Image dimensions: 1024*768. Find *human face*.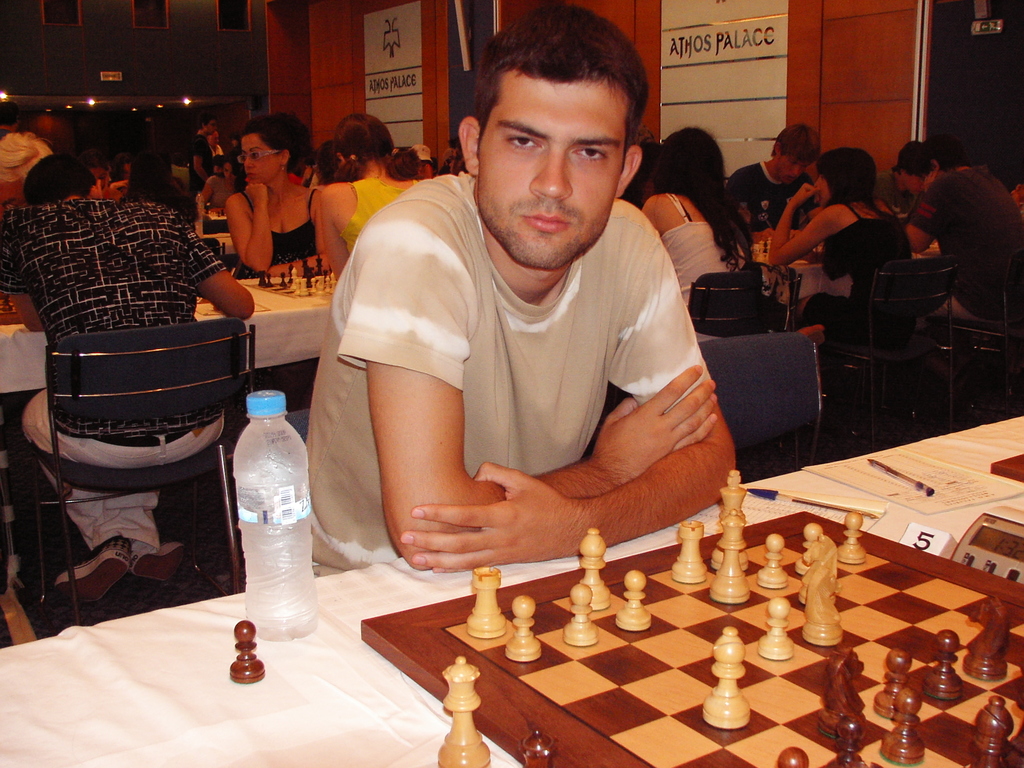
Rect(903, 172, 922, 201).
